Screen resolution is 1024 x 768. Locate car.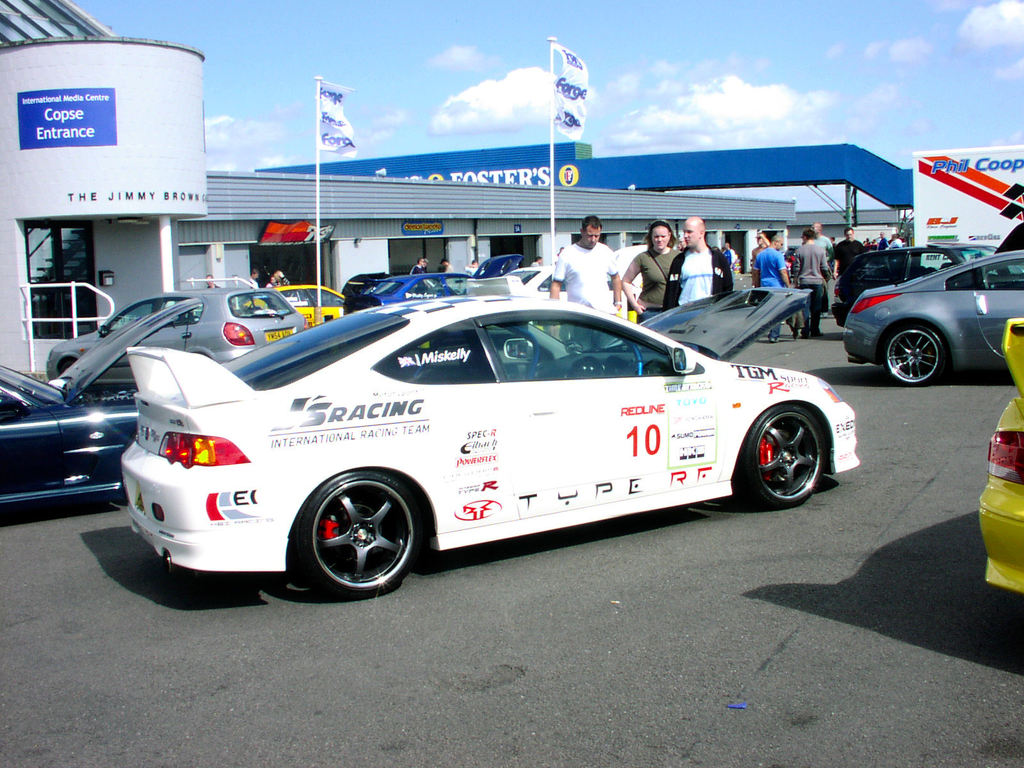
<region>268, 280, 348, 331</region>.
